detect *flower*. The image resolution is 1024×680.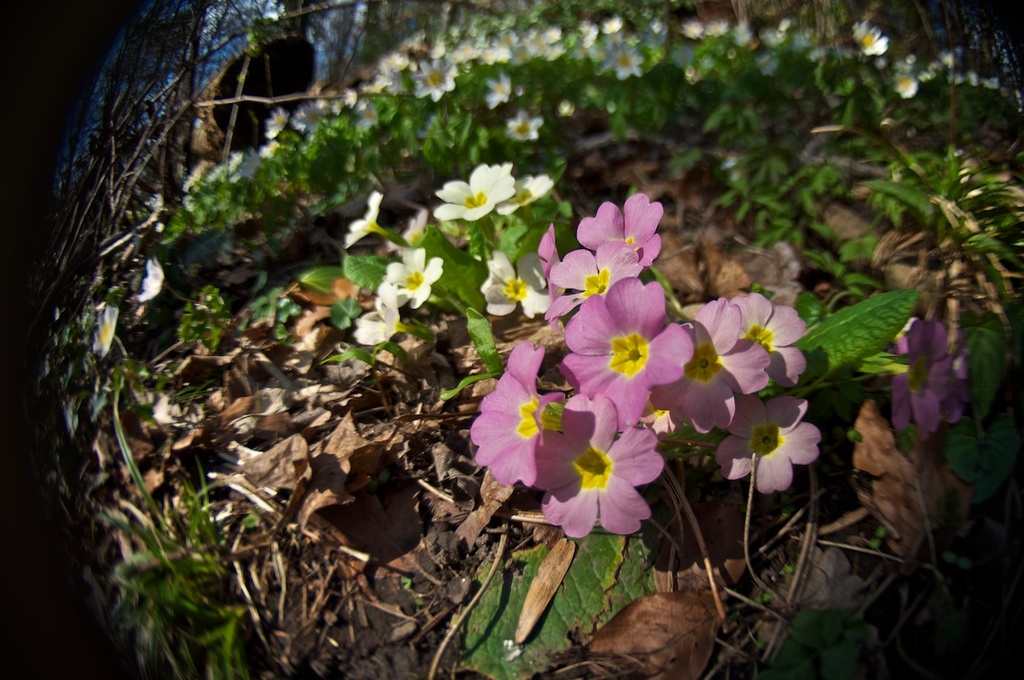
BBox(472, 344, 570, 491).
